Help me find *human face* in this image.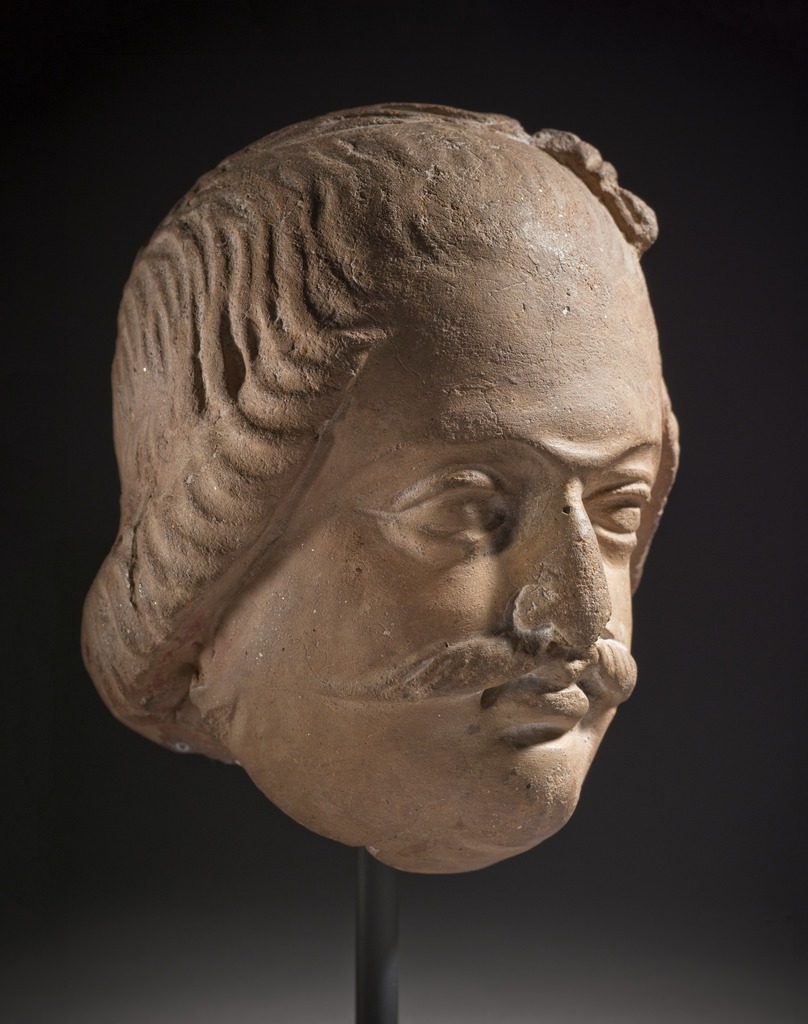
Found it: locate(244, 230, 666, 856).
